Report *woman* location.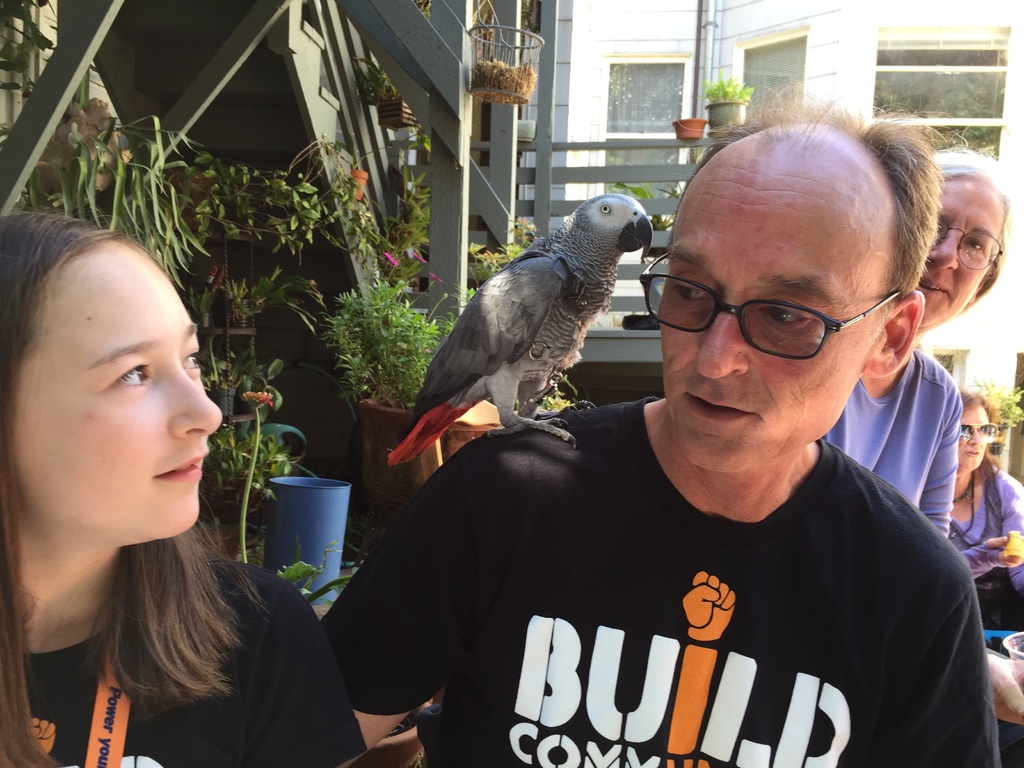
Report: {"left": 811, "top": 145, "right": 1011, "bottom": 538}.
